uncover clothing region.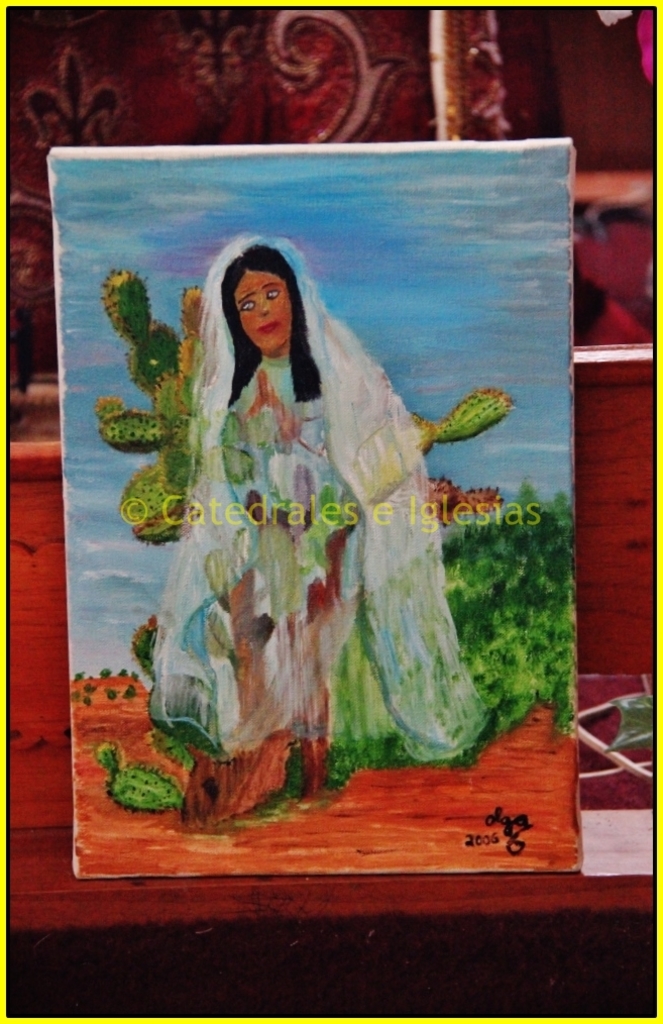
Uncovered: select_region(115, 298, 505, 778).
